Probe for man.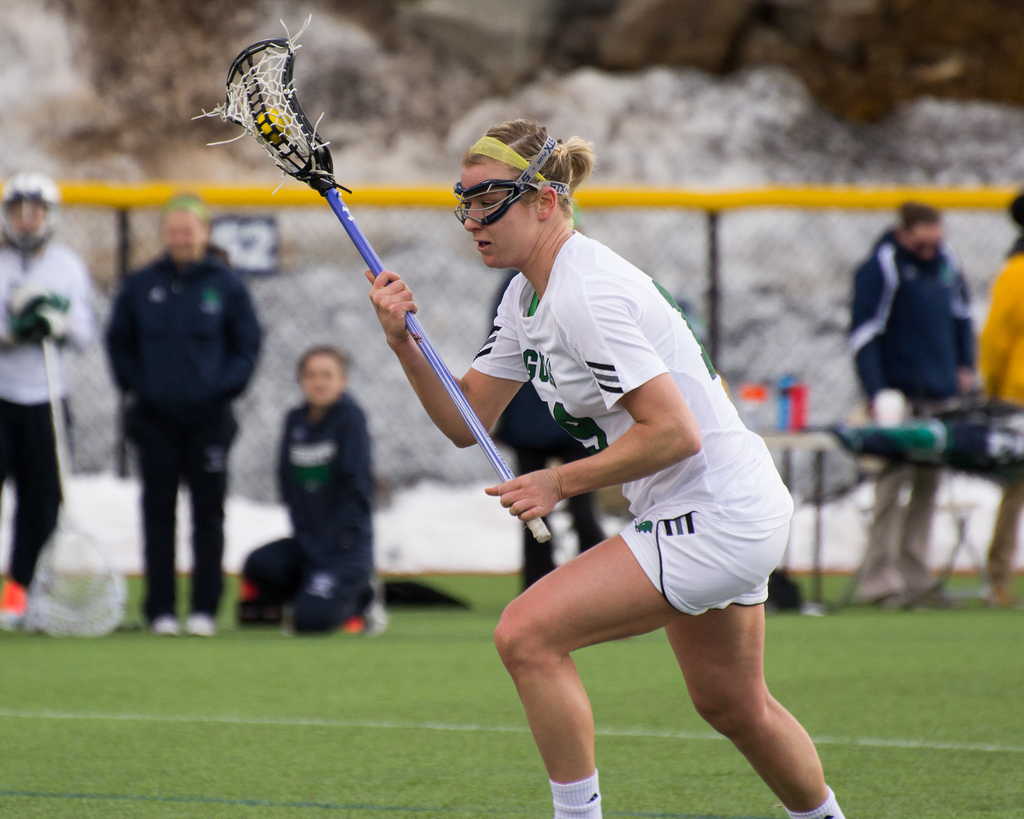
Probe result: (left=849, top=203, right=982, bottom=611).
